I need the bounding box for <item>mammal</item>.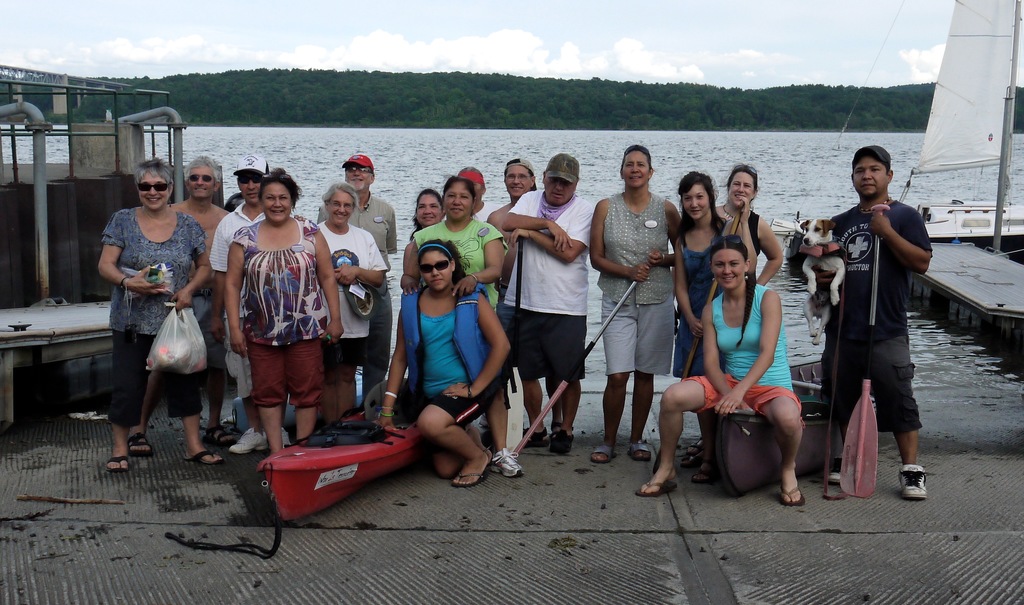
Here it is: (401,188,444,271).
